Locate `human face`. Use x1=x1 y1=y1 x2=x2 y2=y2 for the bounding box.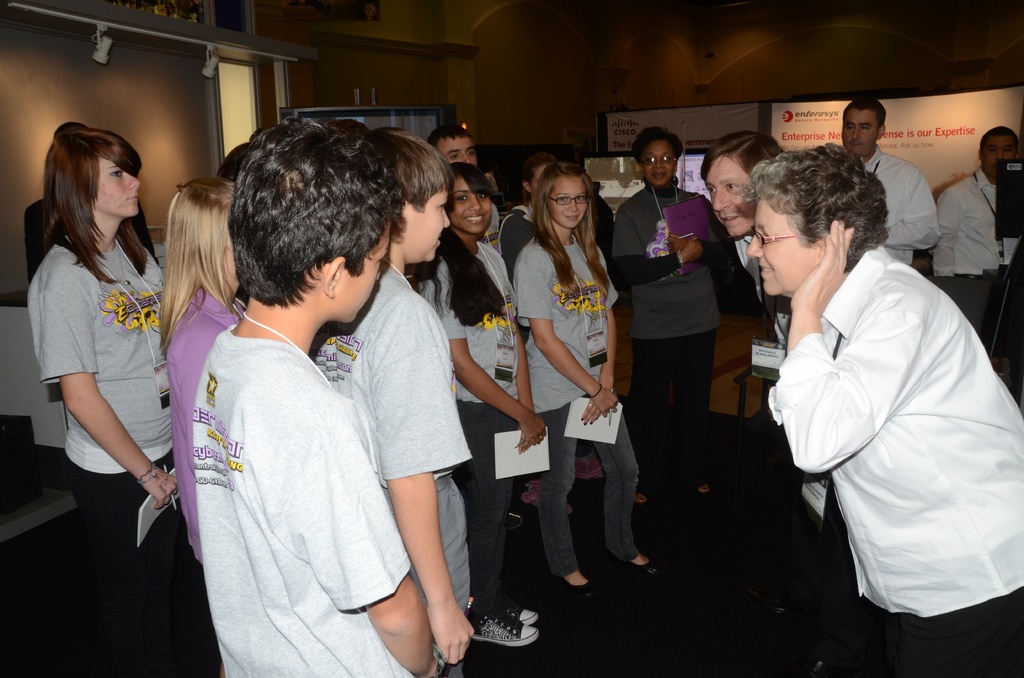
x1=981 y1=136 x2=1017 y2=174.
